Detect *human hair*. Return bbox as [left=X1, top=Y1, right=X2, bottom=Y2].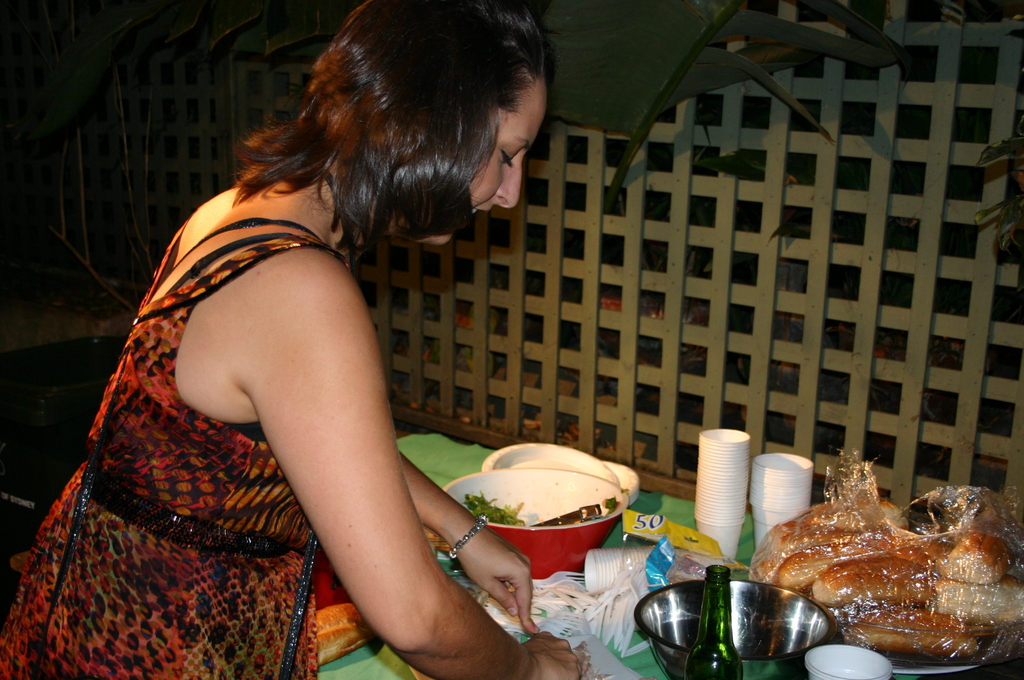
[left=243, top=10, right=575, bottom=239].
